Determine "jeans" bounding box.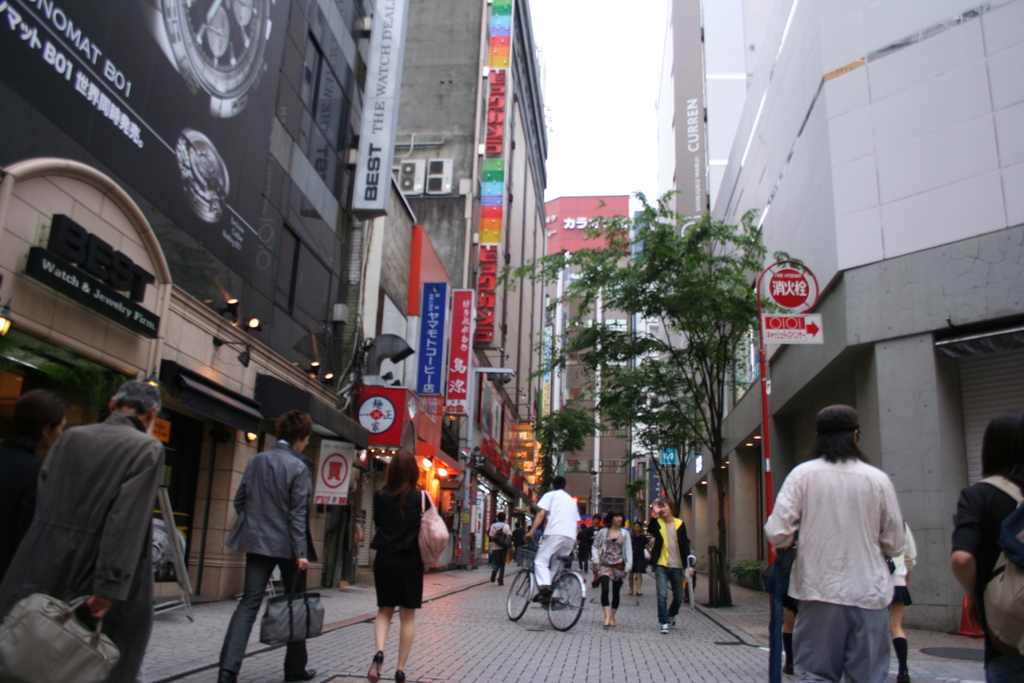
Determined: rect(577, 557, 593, 573).
